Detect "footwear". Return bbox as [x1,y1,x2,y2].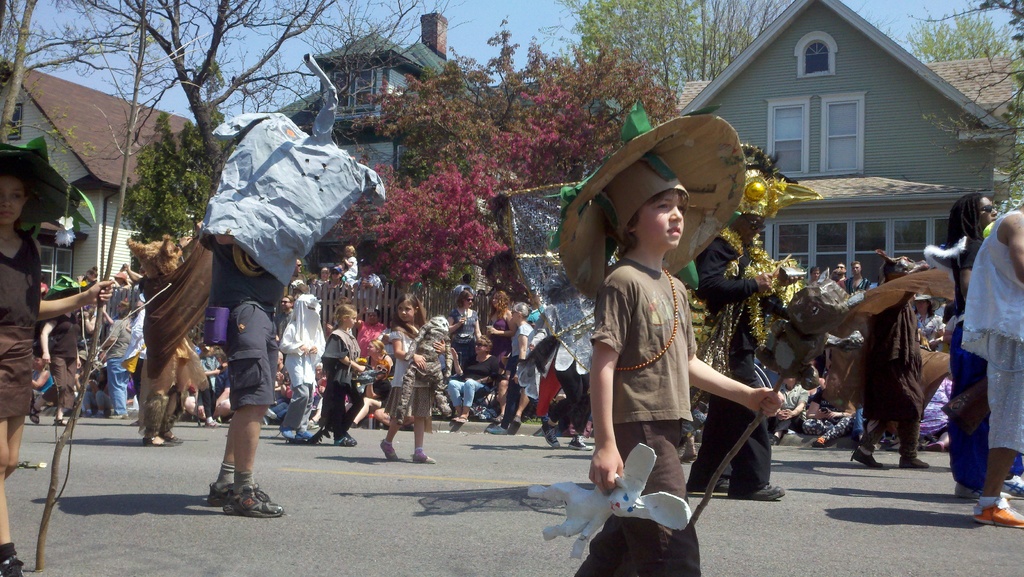
[277,422,296,440].
